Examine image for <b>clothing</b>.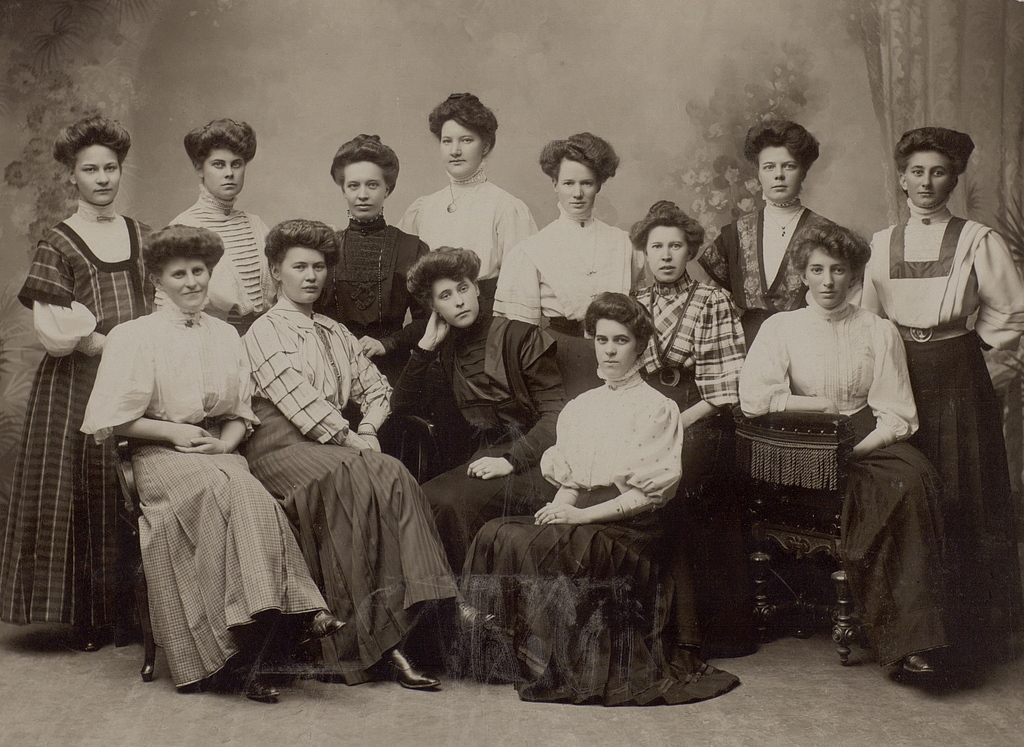
Examination result: select_region(0, 200, 154, 620).
